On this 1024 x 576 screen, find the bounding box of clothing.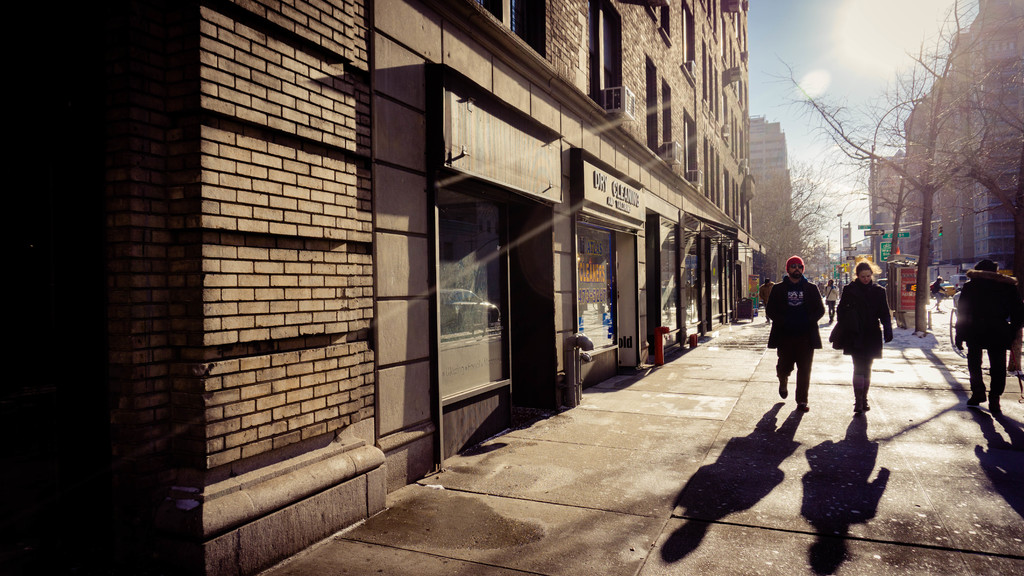
Bounding box: {"left": 955, "top": 272, "right": 1023, "bottom": 415}.
